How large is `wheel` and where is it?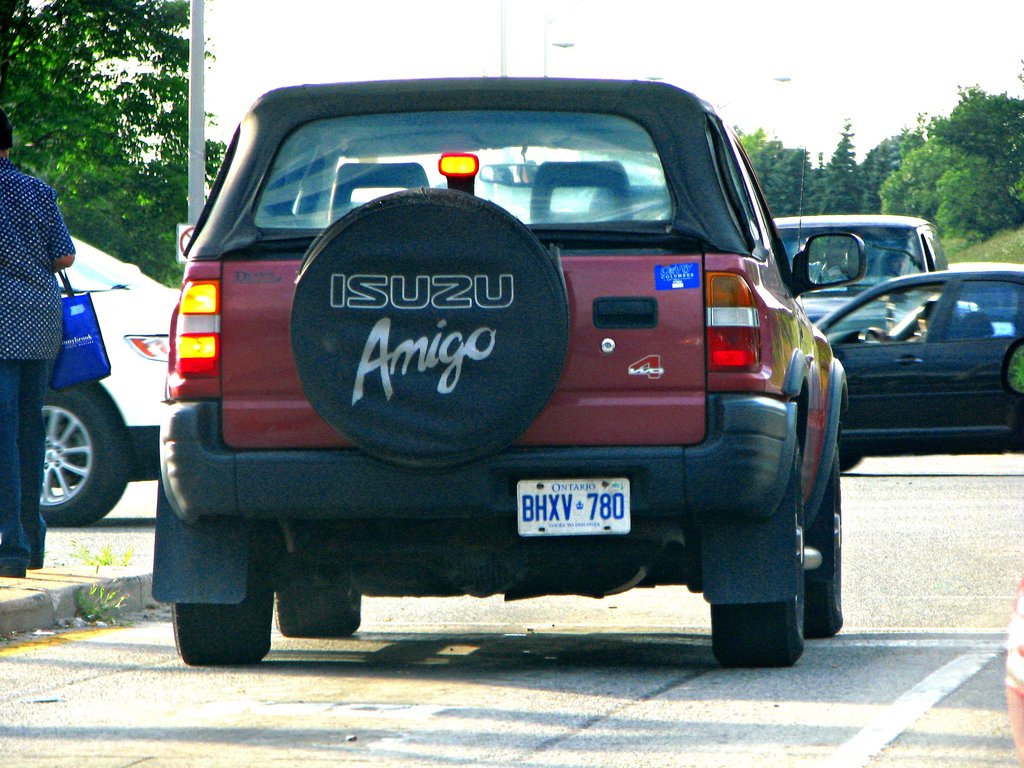
Bounding box: {"left": 170, "top": 540, "right": 272, "bottom": 664}.
